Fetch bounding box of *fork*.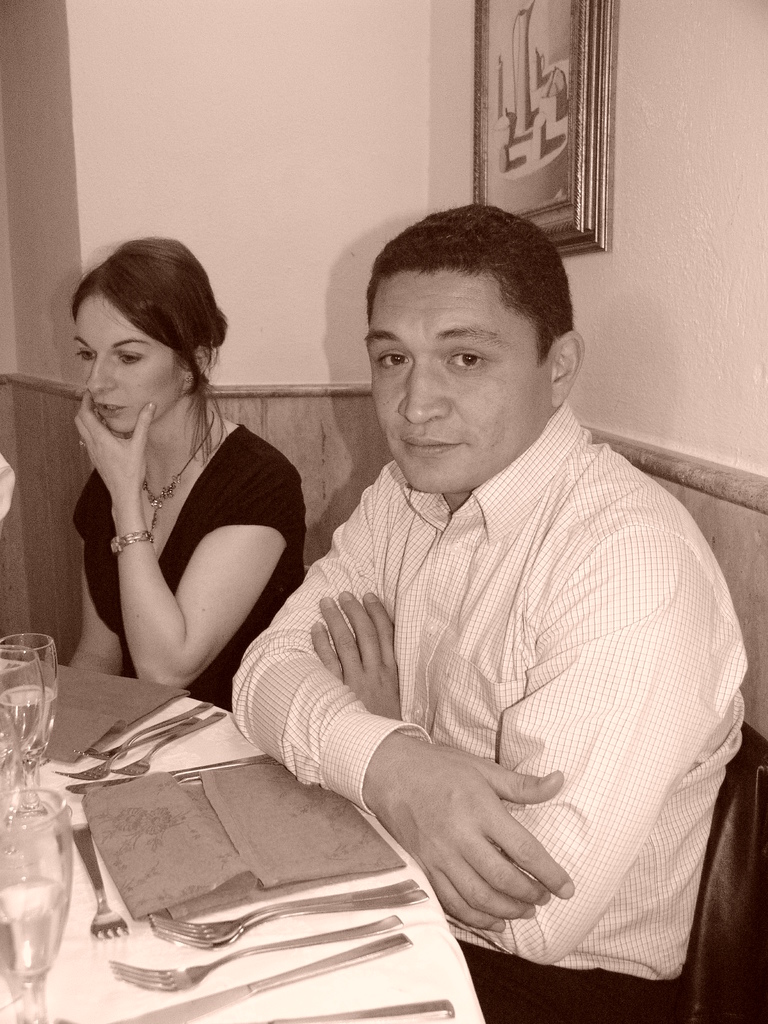
Bbox: box=[66, 818, 125, 942].
